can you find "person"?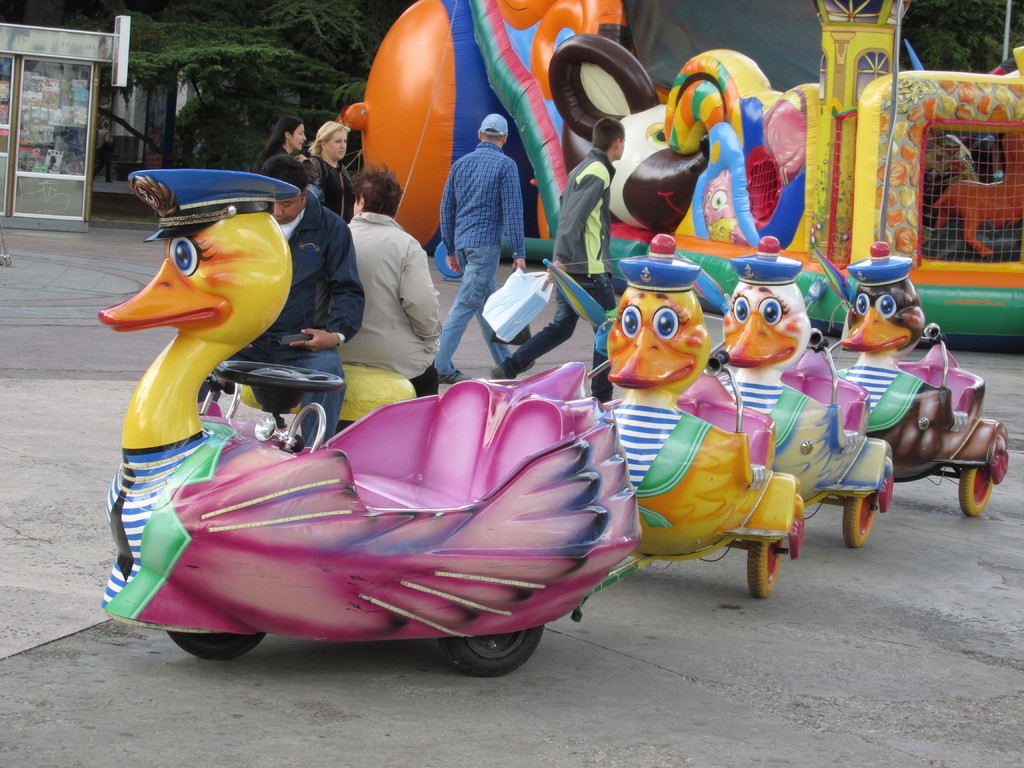
Yes, bounding box: <region>493, 125, 636, 401</region>.
